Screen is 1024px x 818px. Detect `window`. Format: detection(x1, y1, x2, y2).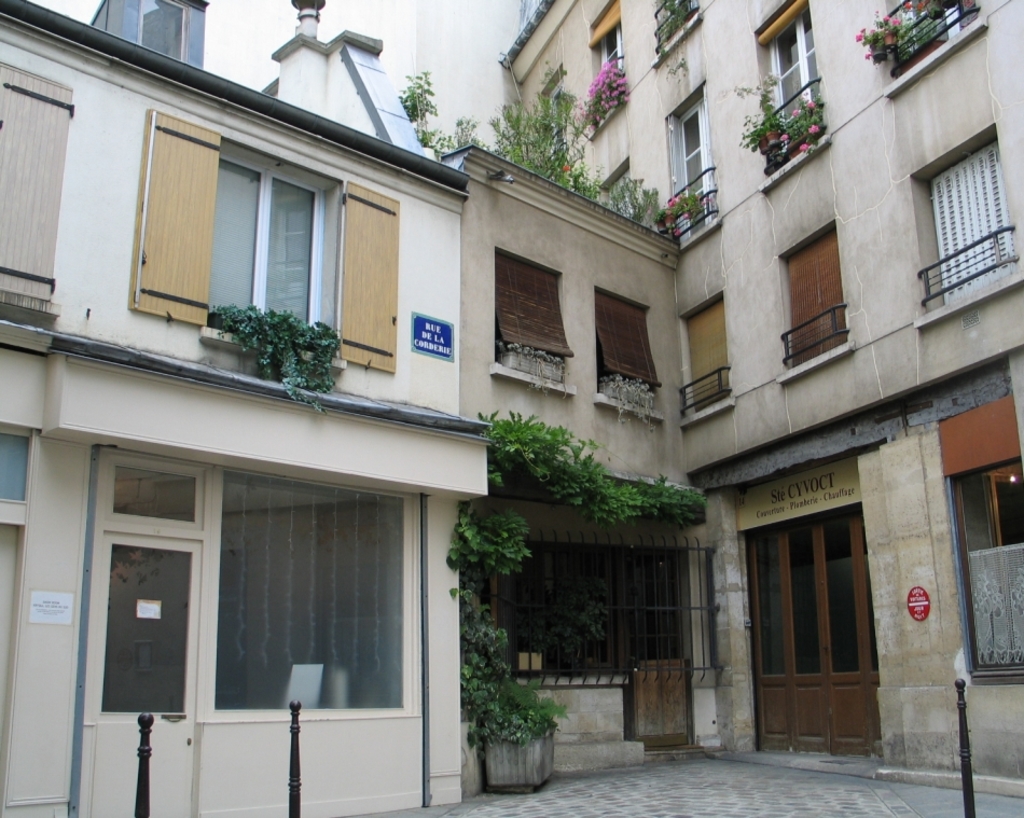
detection(937, 416, 1023, 687).
